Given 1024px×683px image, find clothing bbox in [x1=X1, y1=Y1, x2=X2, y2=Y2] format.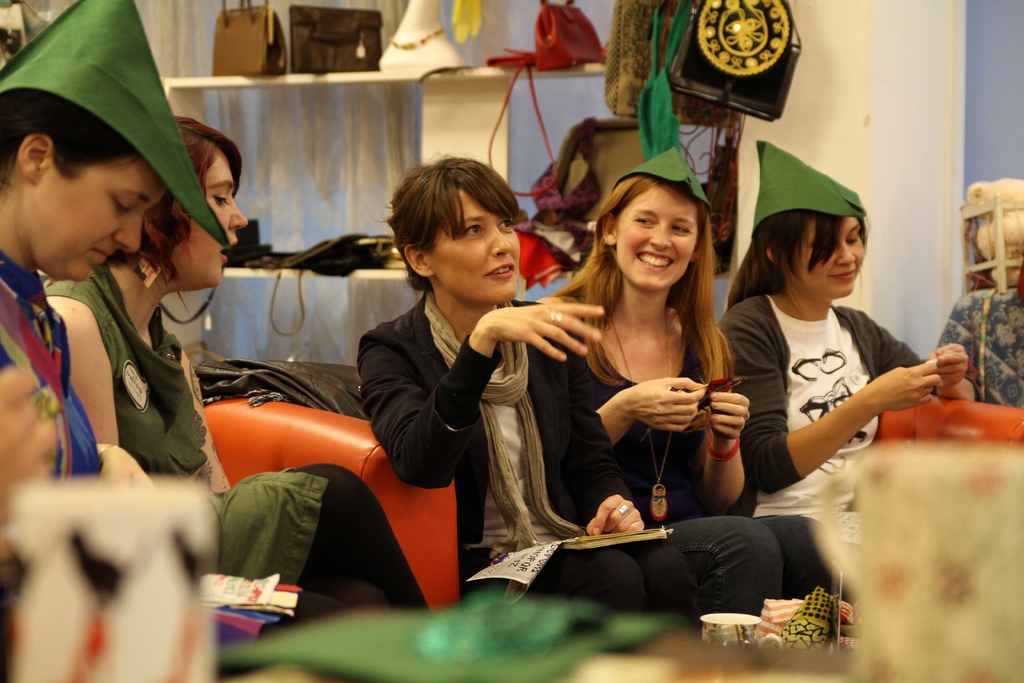
[x1=0, y1=240, x2=106, y2=474].
